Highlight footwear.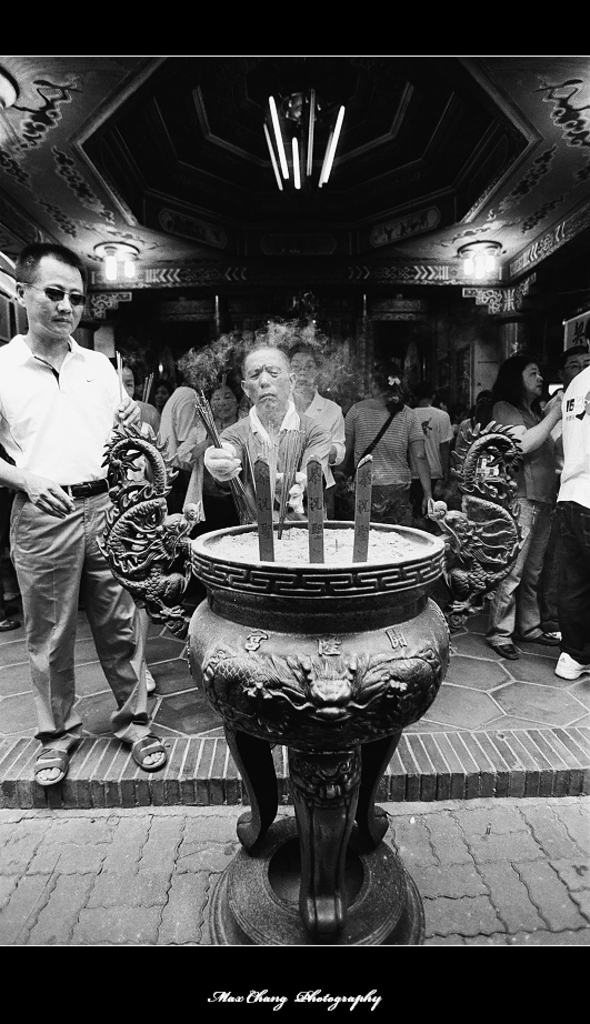
Highlighted region: locate(128, 736, 182, 769).
